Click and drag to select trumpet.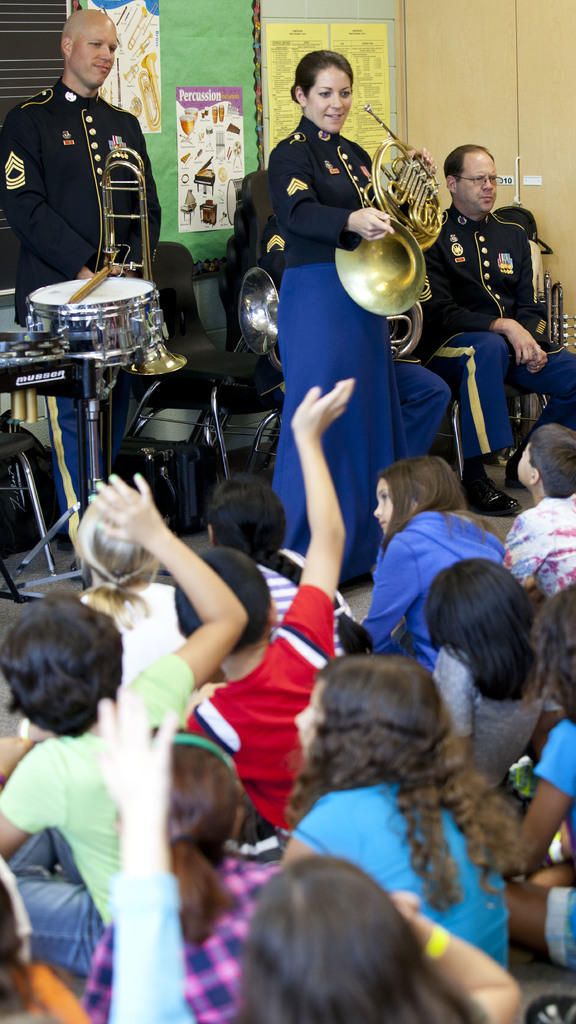
Selection: 514/268/575/441.
